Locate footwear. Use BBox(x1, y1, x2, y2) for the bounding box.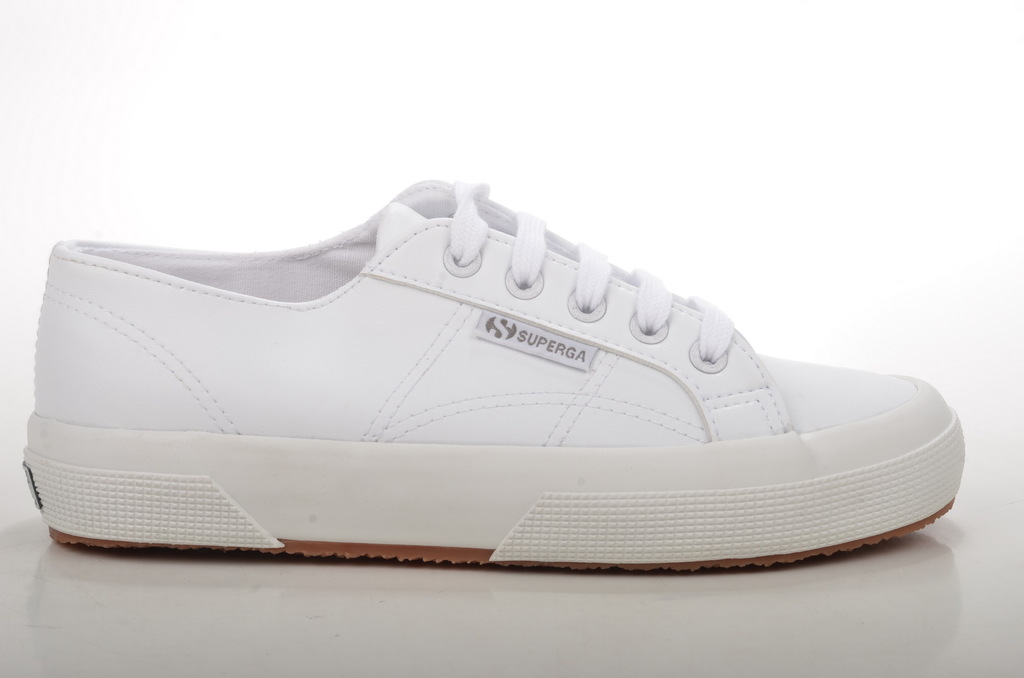
BBox(8, 163, 989, 572).
